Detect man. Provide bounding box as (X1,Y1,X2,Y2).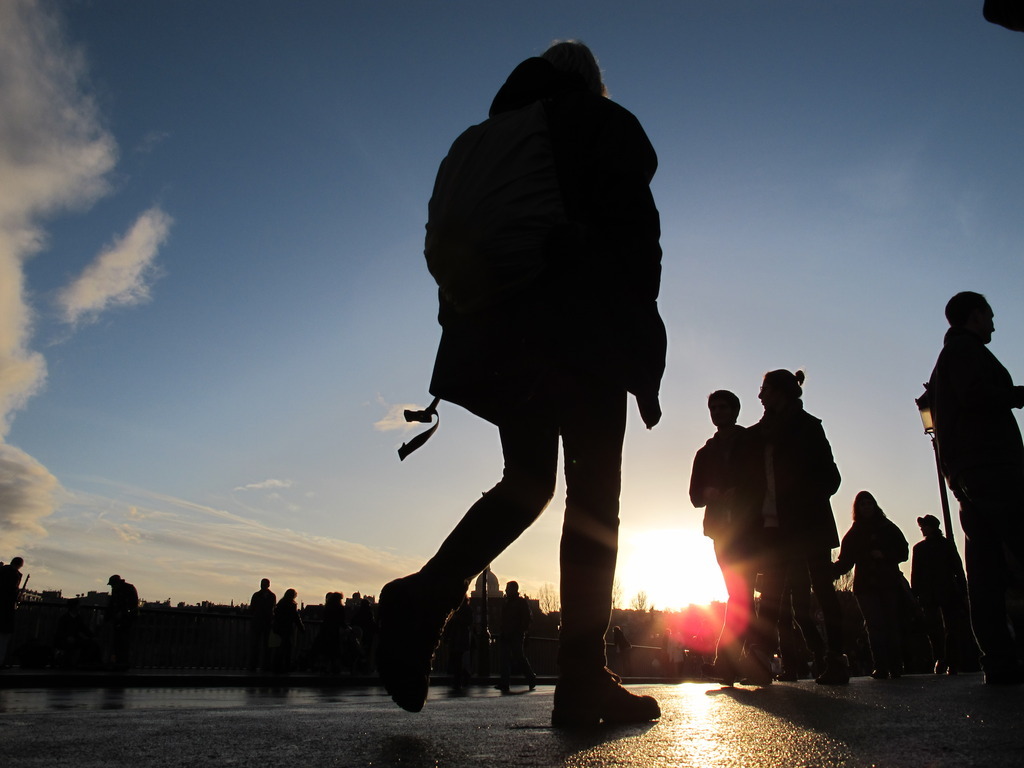
(268,583,295,620).
